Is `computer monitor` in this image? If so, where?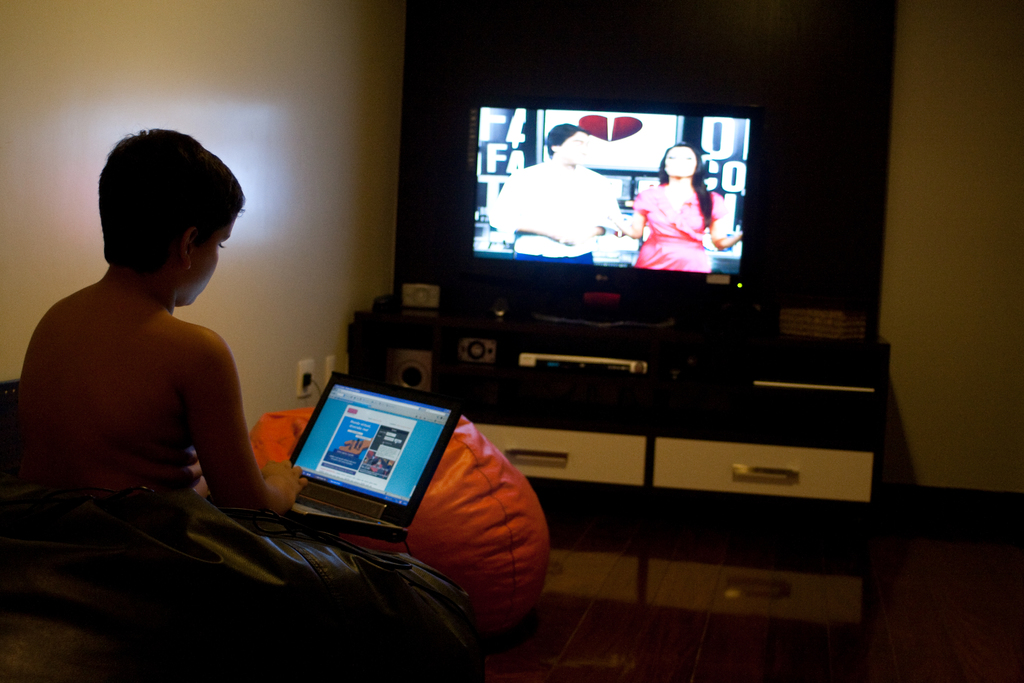
Yes, at left=451, top=106, right=779, bottom=309.
